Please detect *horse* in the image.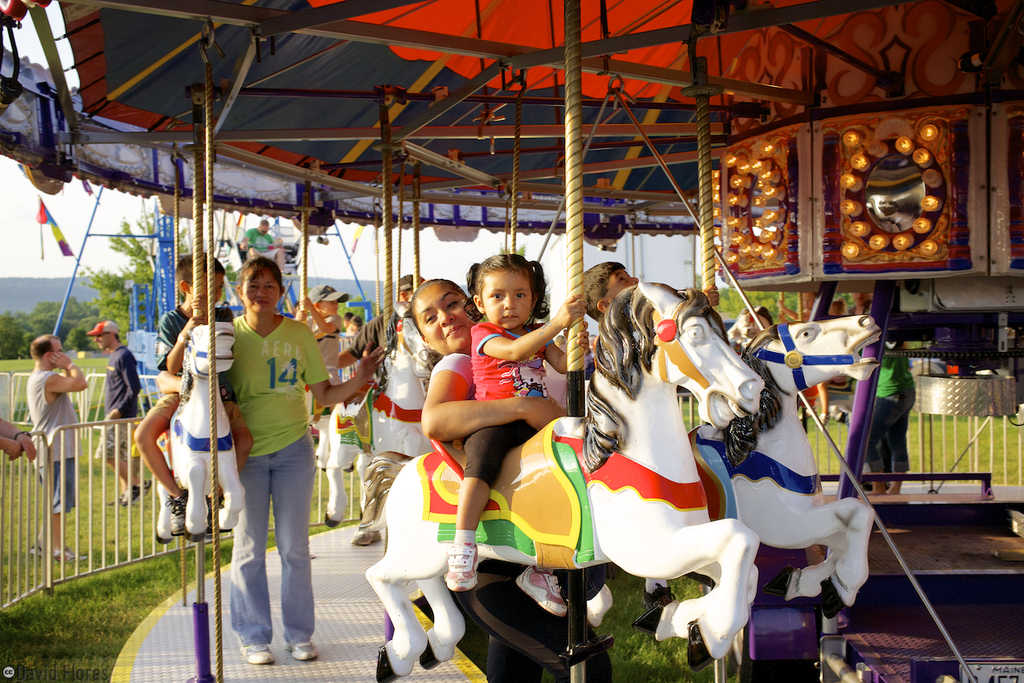
(155, 320, 237, 544).
